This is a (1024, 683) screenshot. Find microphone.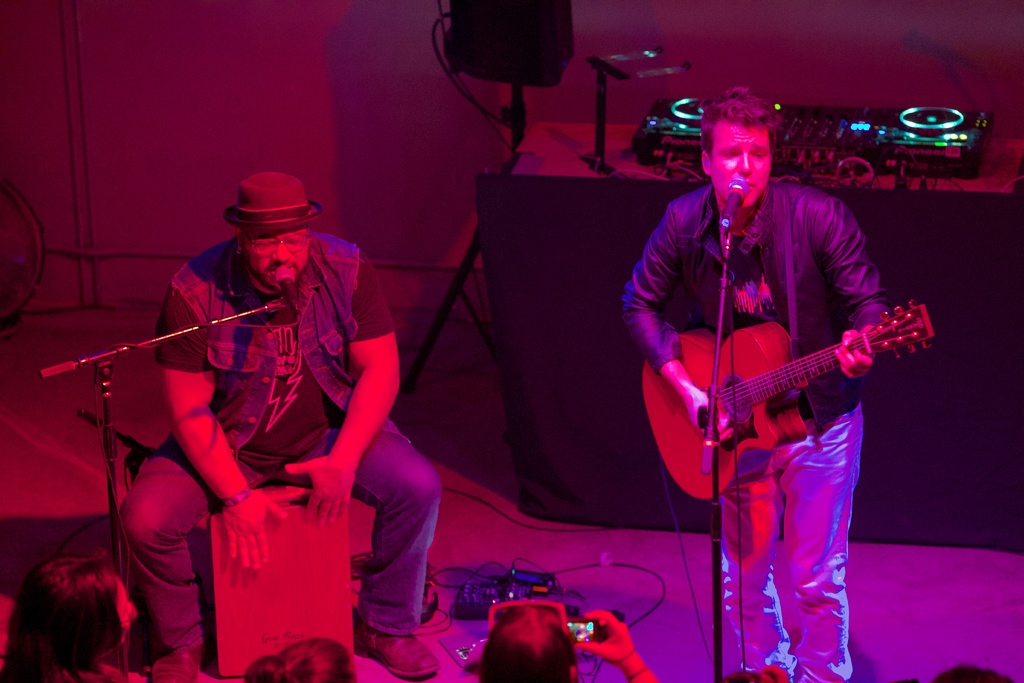
Bounding box: 278:267:303:316.
